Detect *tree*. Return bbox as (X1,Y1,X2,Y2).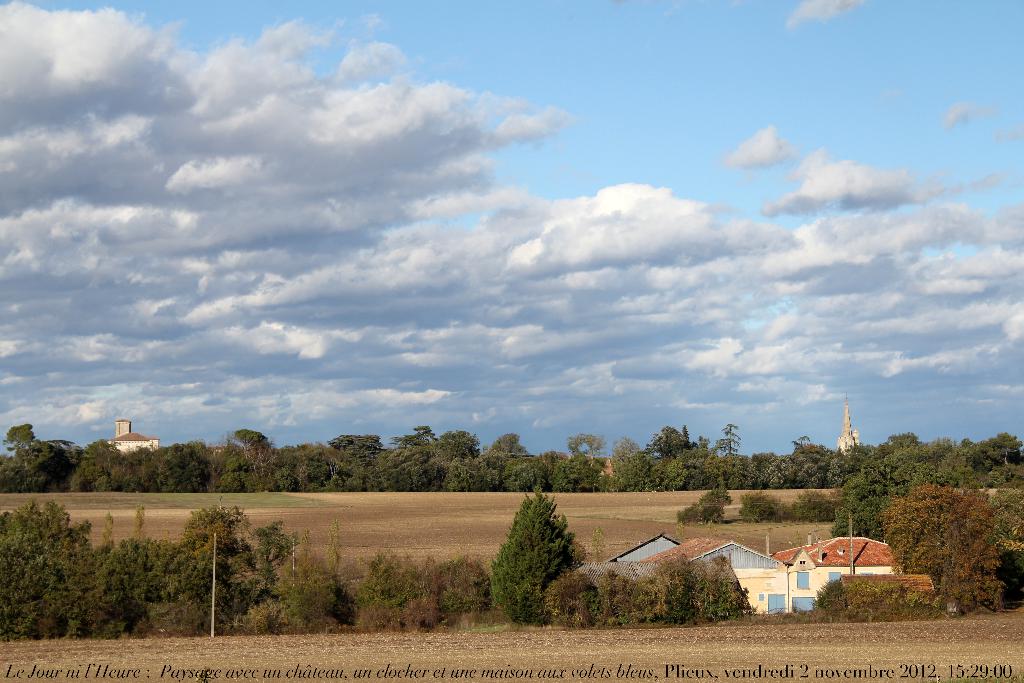
(990,466,1023,611).
